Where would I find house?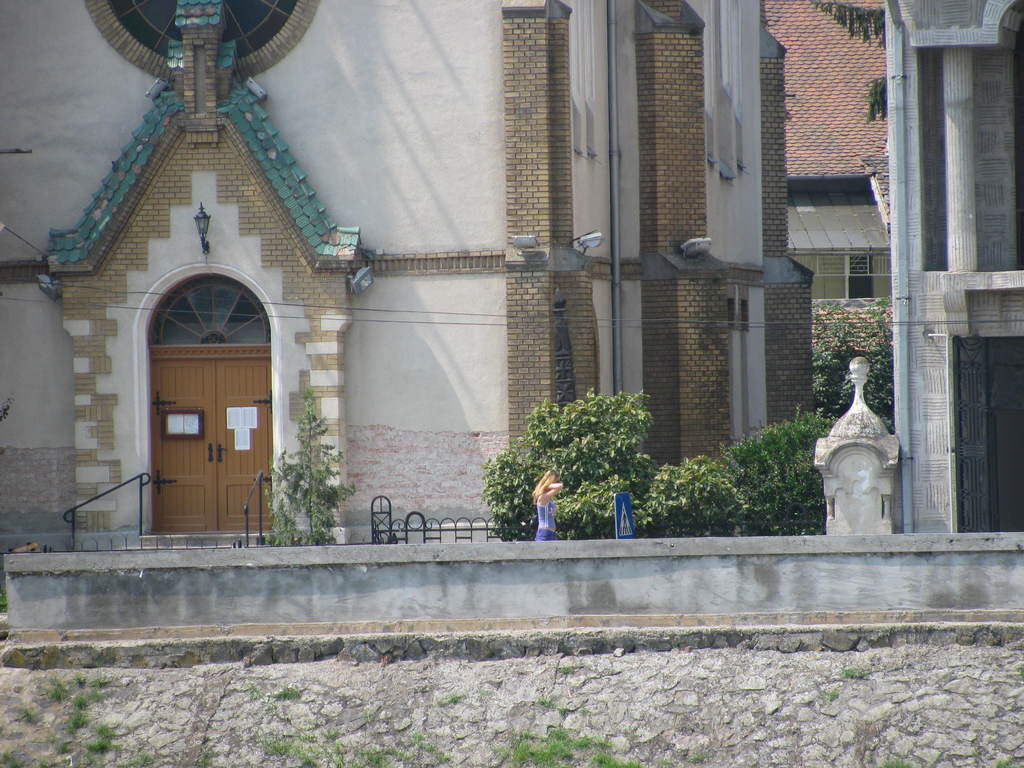
At bbox=(897, 1, 1023, 531).
